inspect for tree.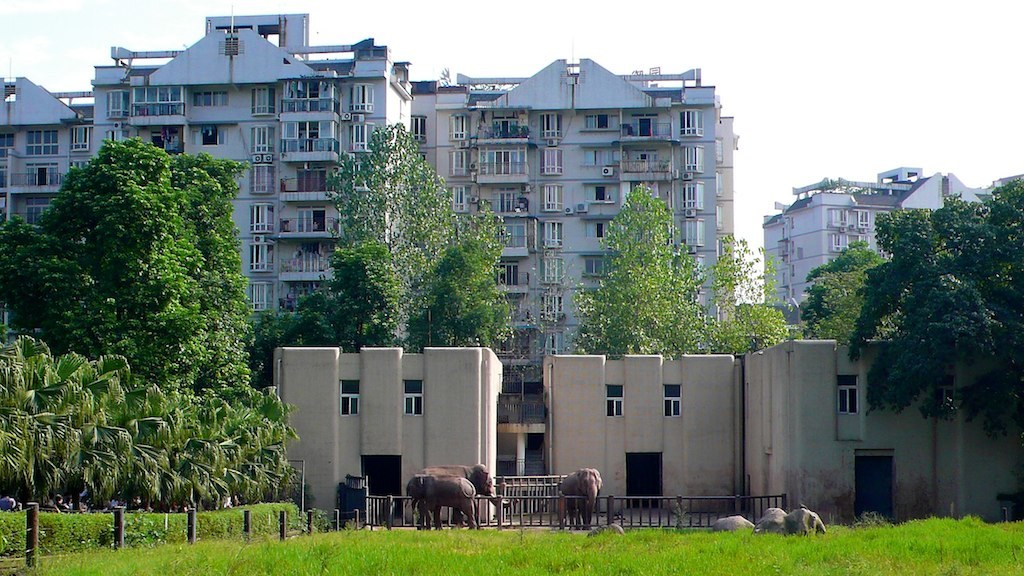
Inspection: (x1=493, y1=286, x2=557, y2=406).
